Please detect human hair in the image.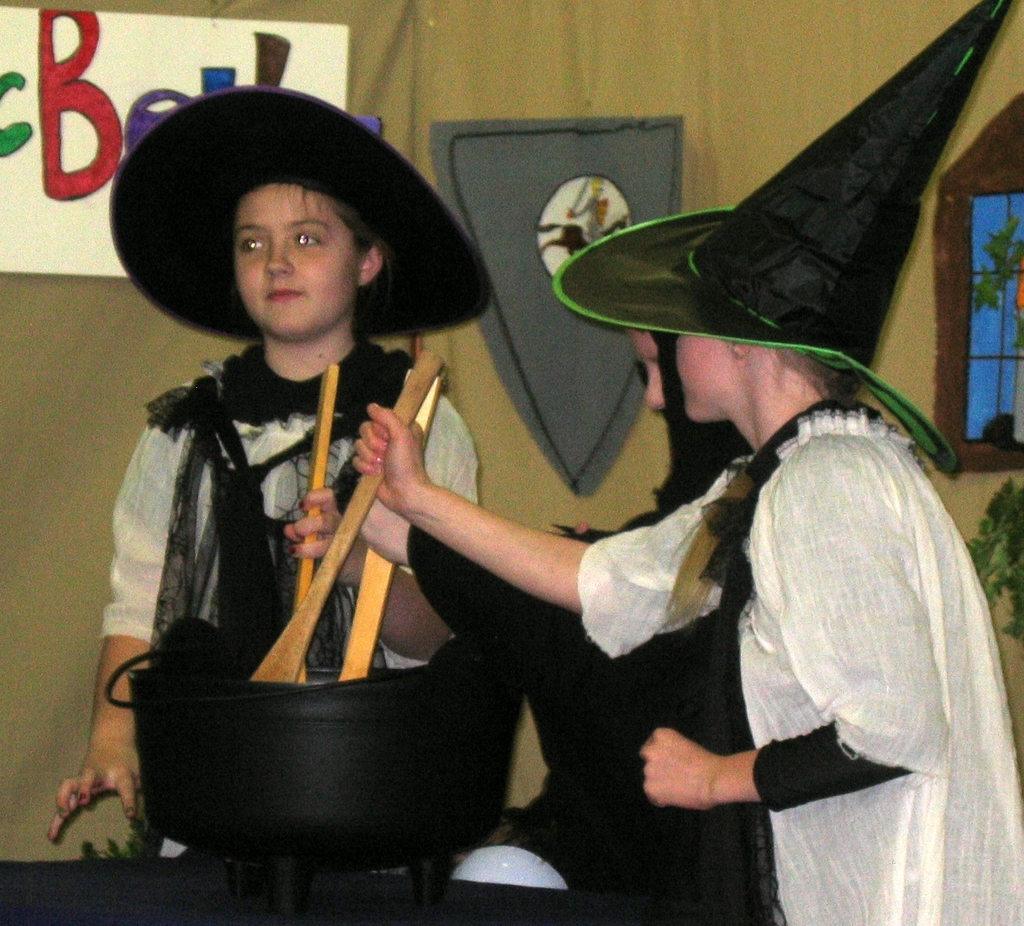
bbox=(230, 174, 391, 272).
